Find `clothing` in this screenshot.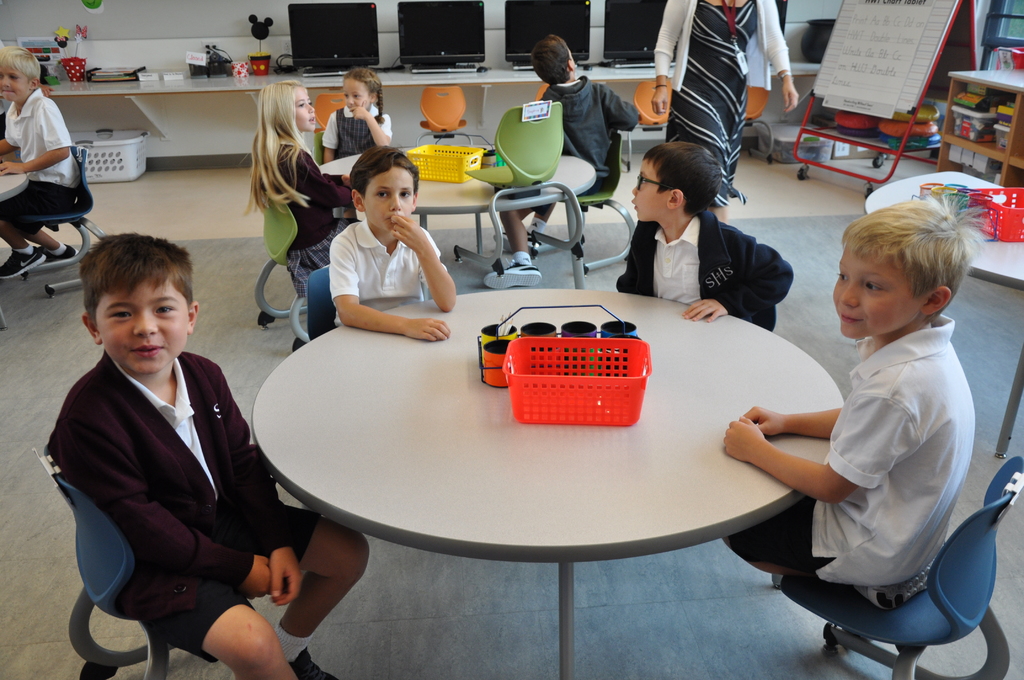
The bounding box for `clothing` is 323, 103, 392, 159.
